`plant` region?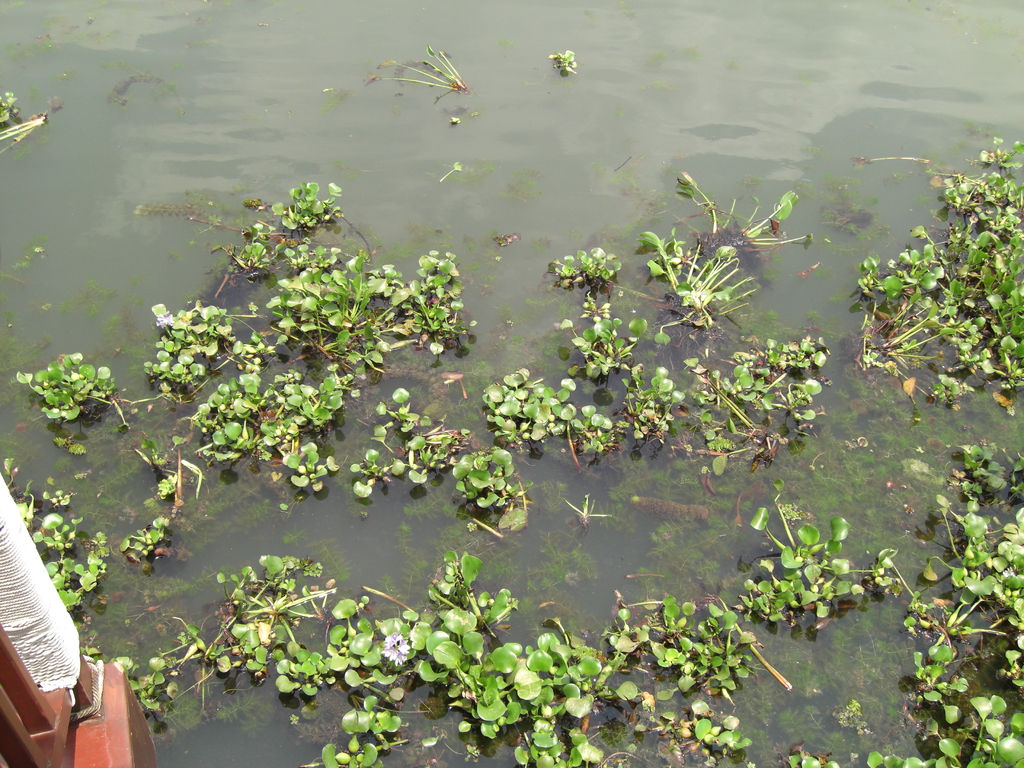
rect(552, 47, 574, 93)
